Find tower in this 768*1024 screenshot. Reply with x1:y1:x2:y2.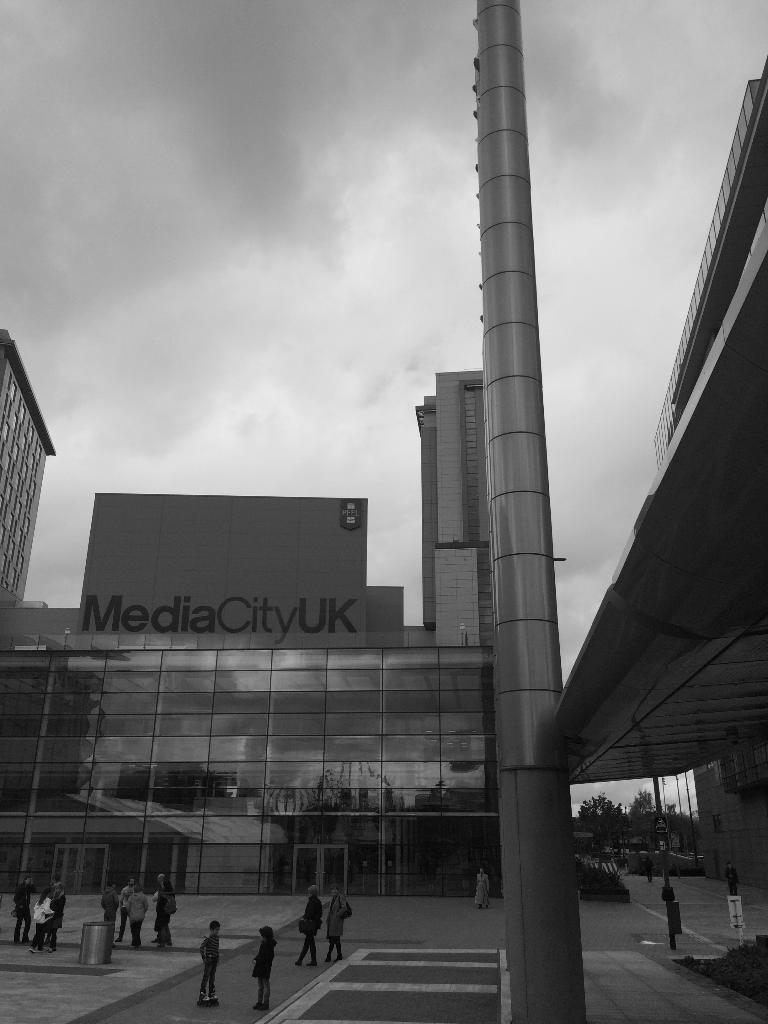
0:321:61:617.
